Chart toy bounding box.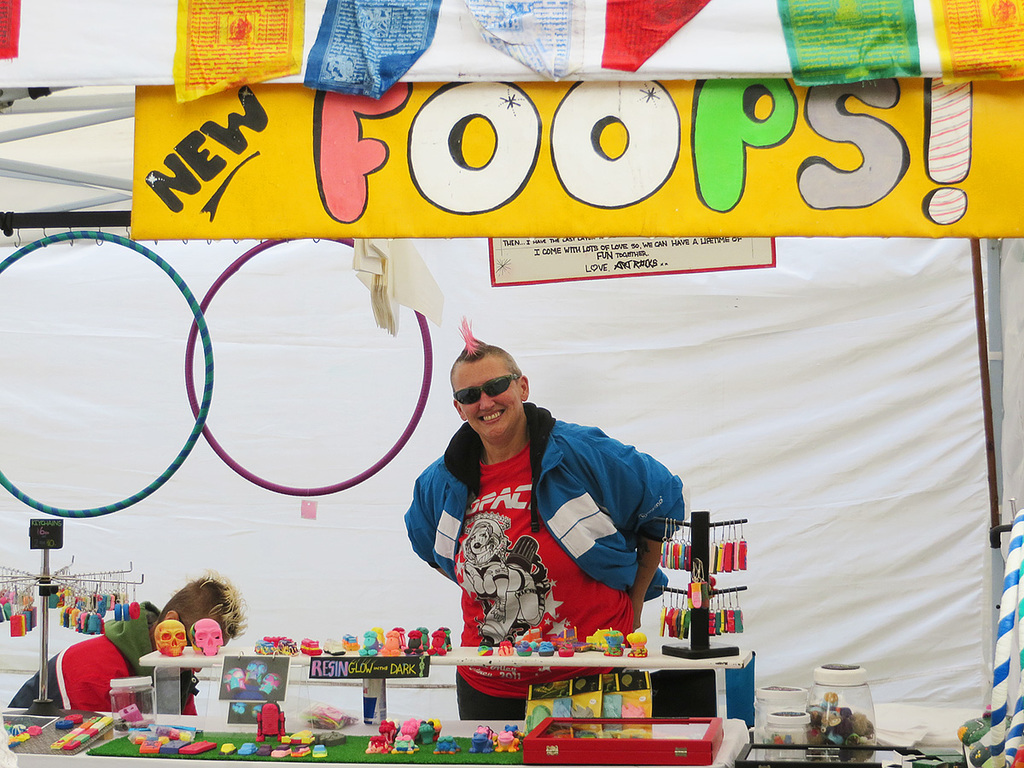
Charted: x1=475, y1=639, x2=487, y2=654.
